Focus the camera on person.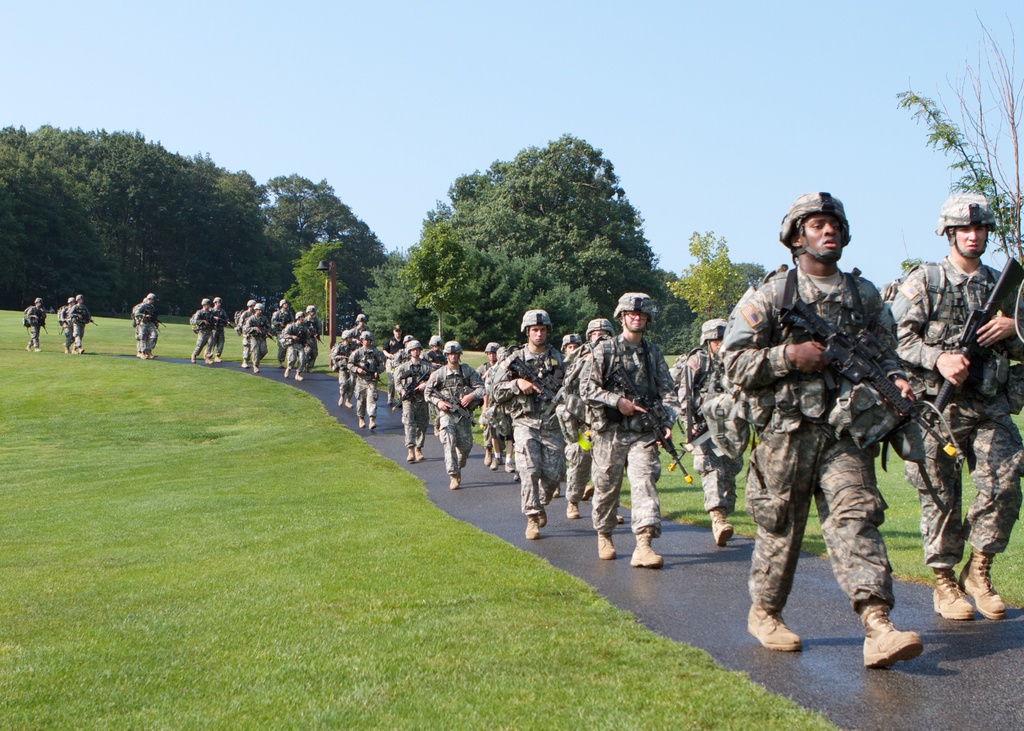
Focus region: left=133, top=293, right=163, bottom=365.
